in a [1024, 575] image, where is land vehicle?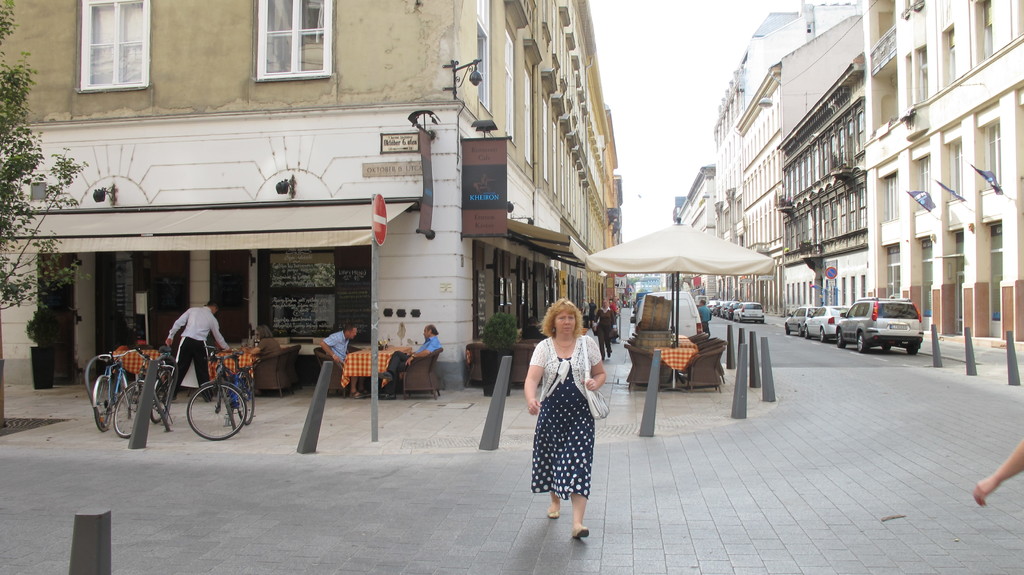
723,302,732,311.
